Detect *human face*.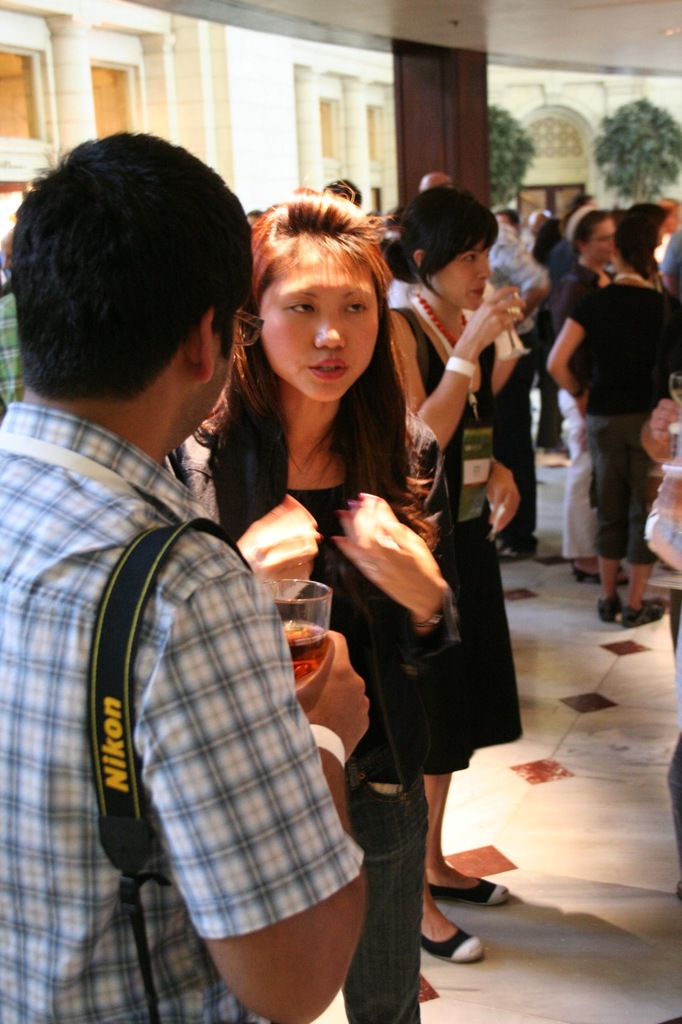
Detected at [440, 235, 489, 306].
